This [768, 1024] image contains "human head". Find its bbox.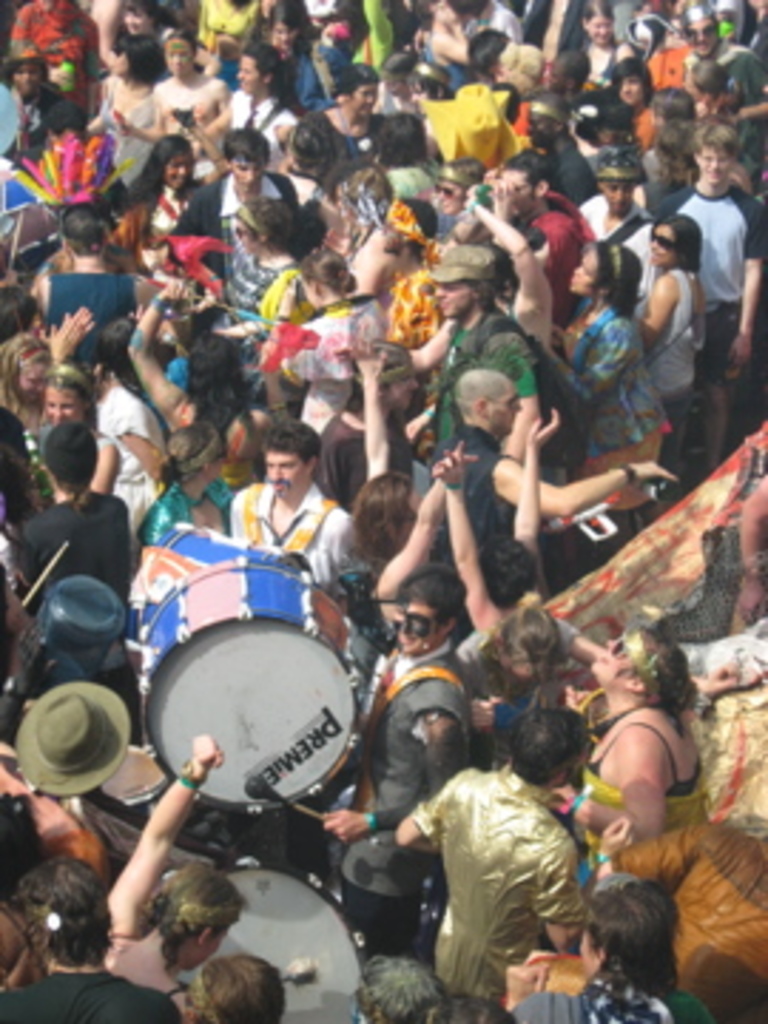
[x1=37, y1=375, x2=88, y2=427].
